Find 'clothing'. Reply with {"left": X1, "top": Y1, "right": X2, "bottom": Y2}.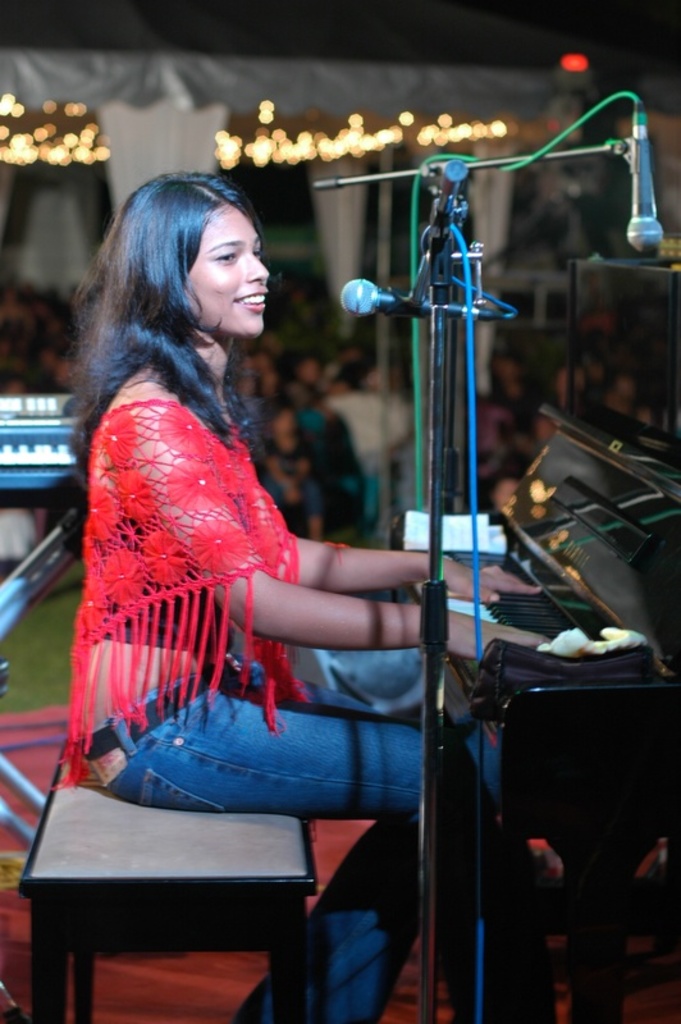
{"left": 60, "top": 397, "right": 484, "bottom": 1023}.
